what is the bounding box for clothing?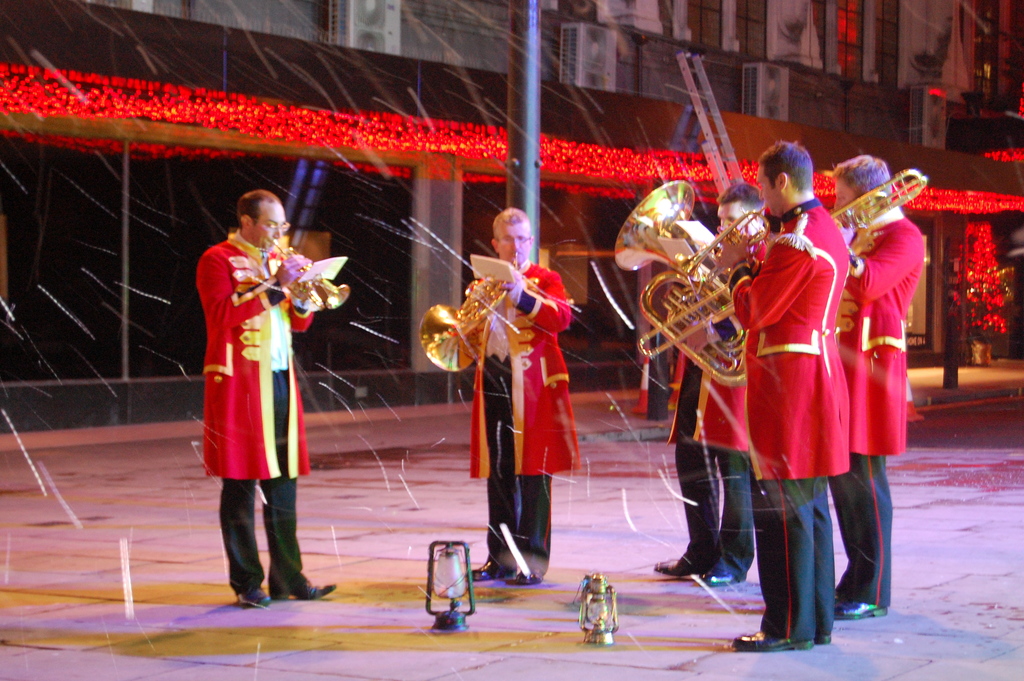
Rect(469, 260, 580, 473).
